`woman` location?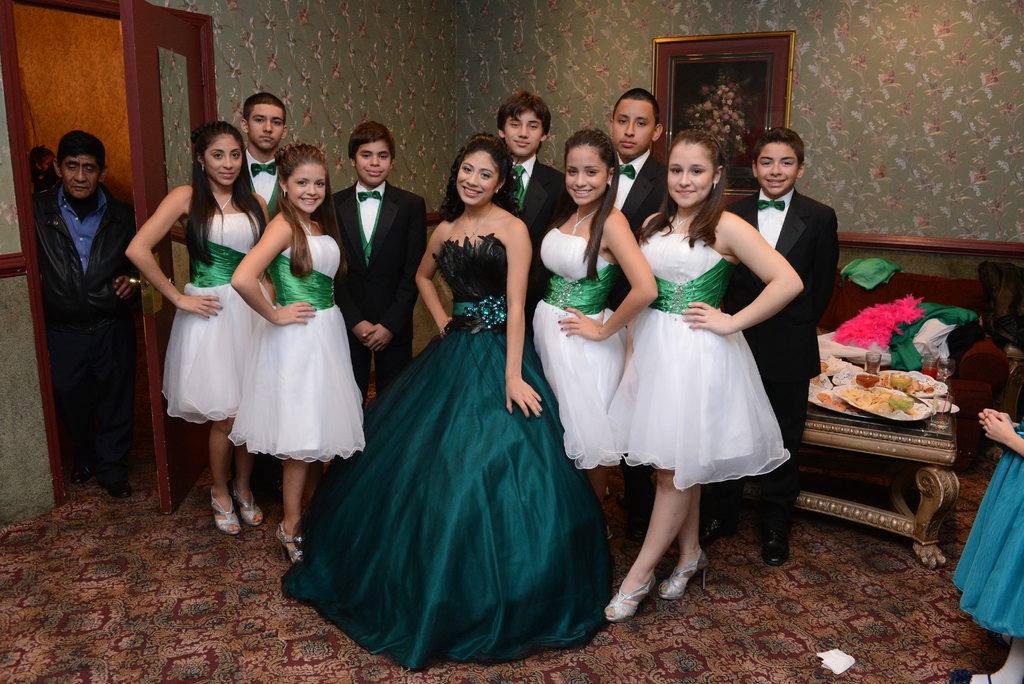
box=[140, 118, 262, 530]
